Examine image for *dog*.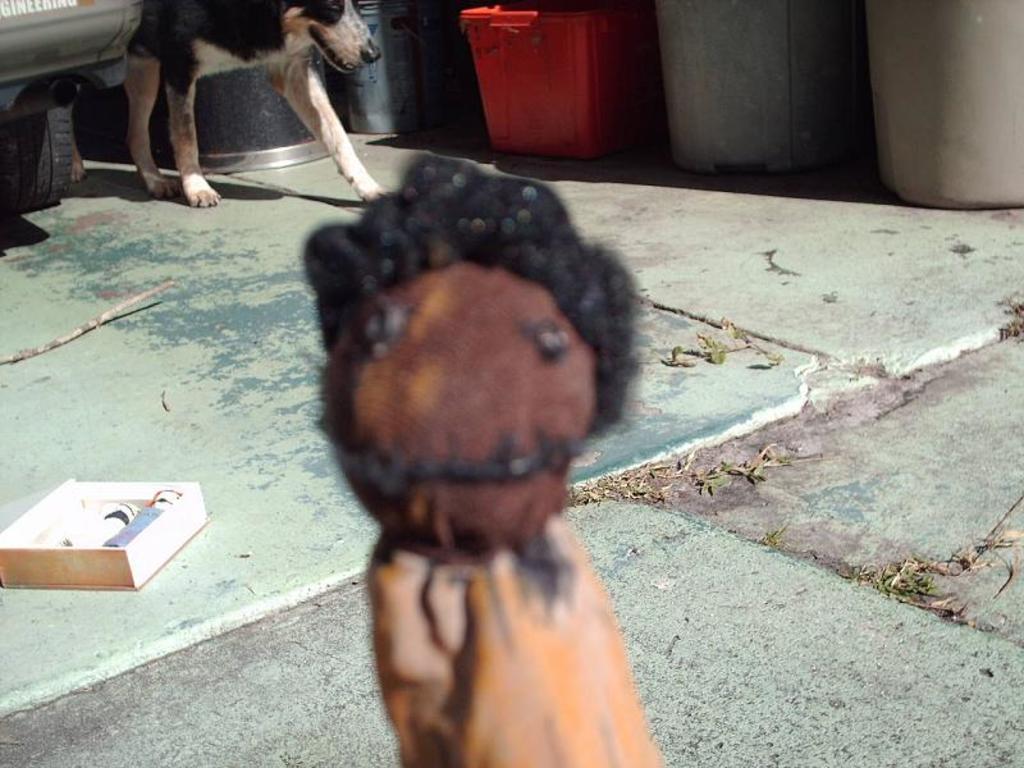
Examination result: box(127, 0, 384, 204).
